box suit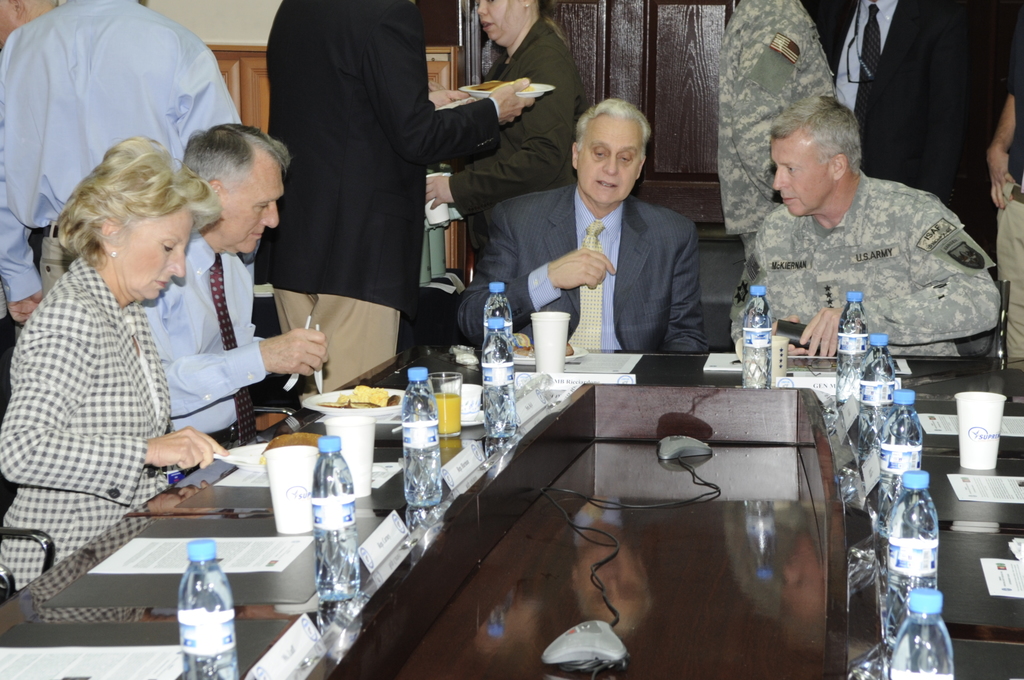
x1=0, y1=257, x2=180, y2=594
